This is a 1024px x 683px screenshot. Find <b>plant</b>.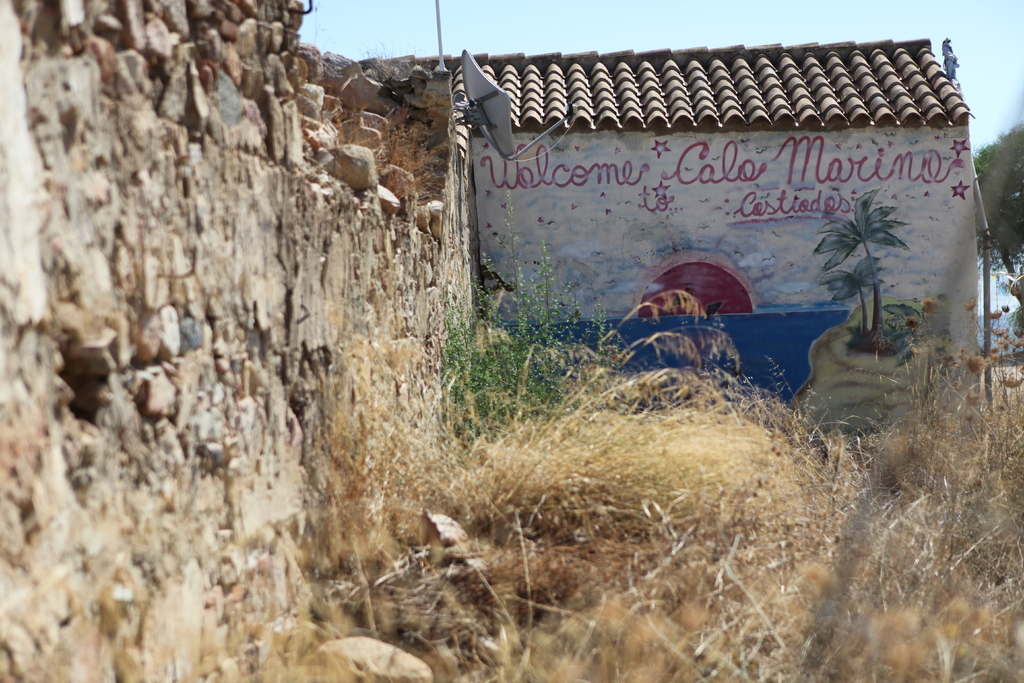
Bounding box: (x1=811, y1=252, x2=881, y2=338).
